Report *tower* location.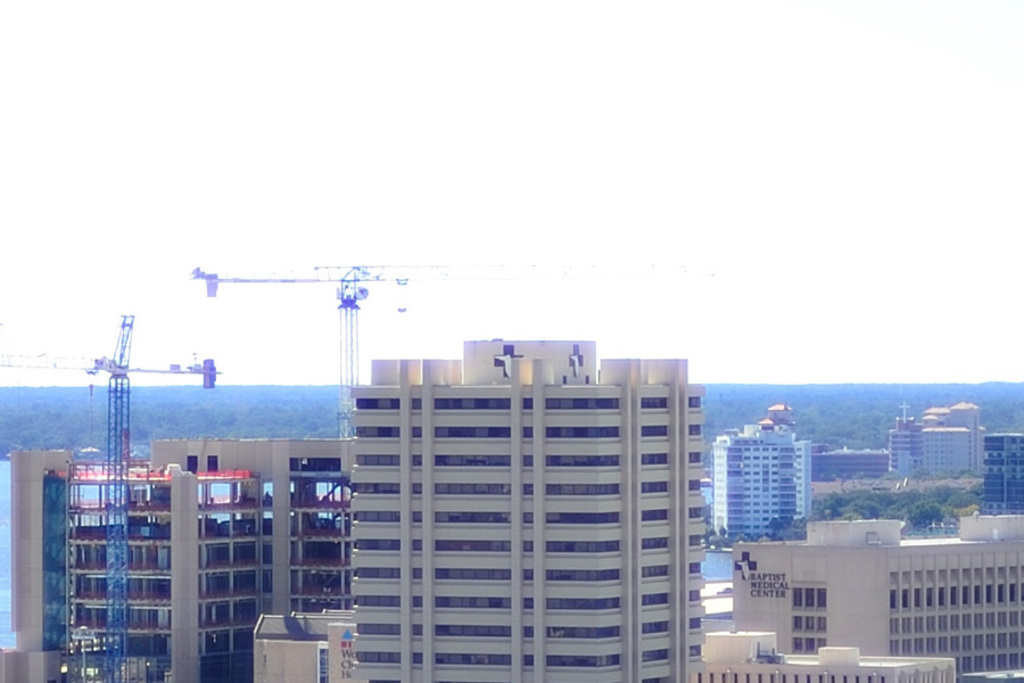
Report: [x1=315, y1=313, x2=719, y2=682].
